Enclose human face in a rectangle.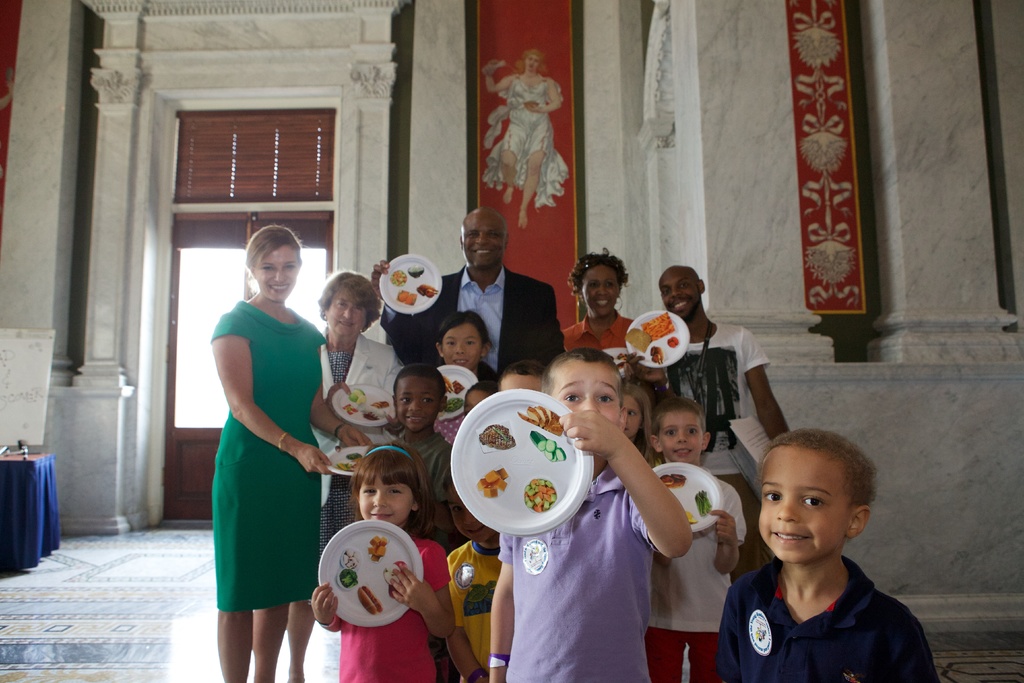
select_region(317, 279, 371, 346).
